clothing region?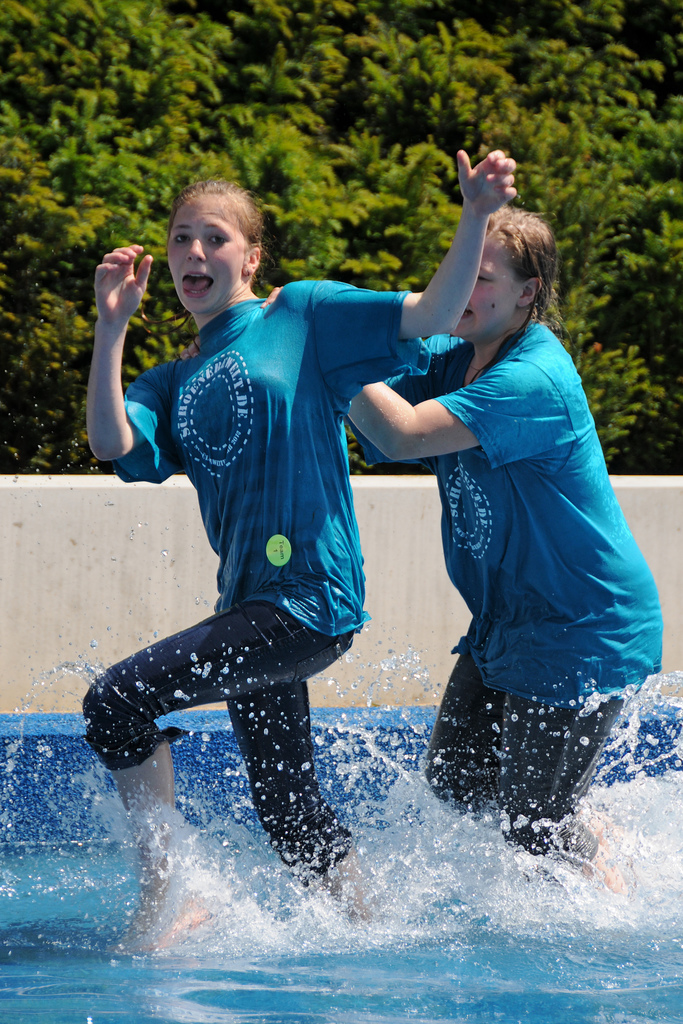
x1=352, y1=332, x2=664, y2=858
